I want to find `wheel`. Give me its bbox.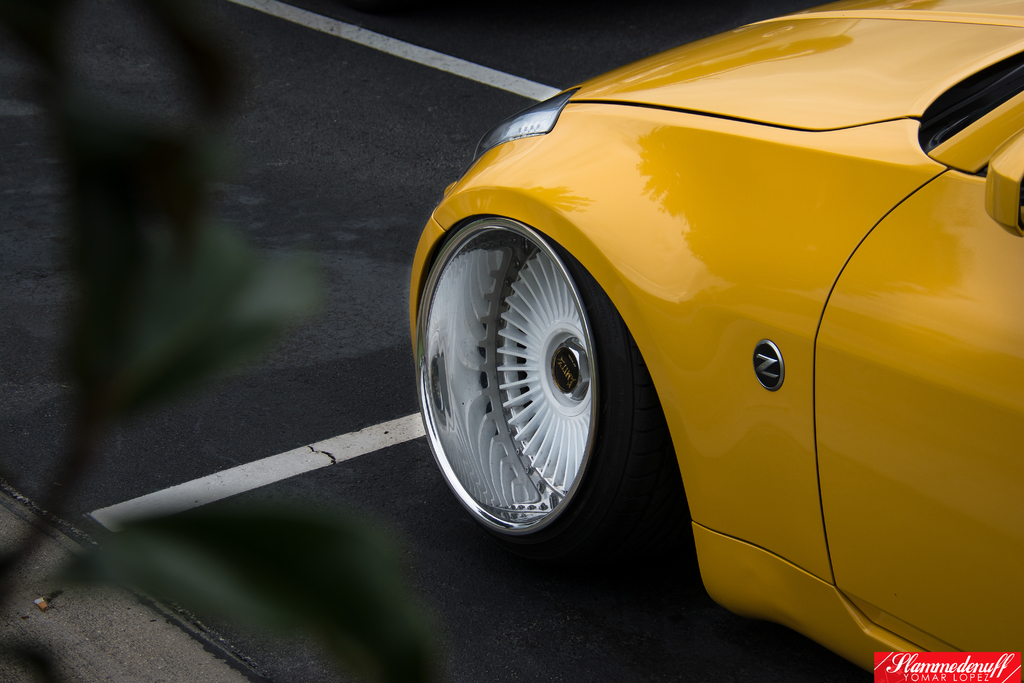
[left=414, top=138, right=639, bottom=577].
